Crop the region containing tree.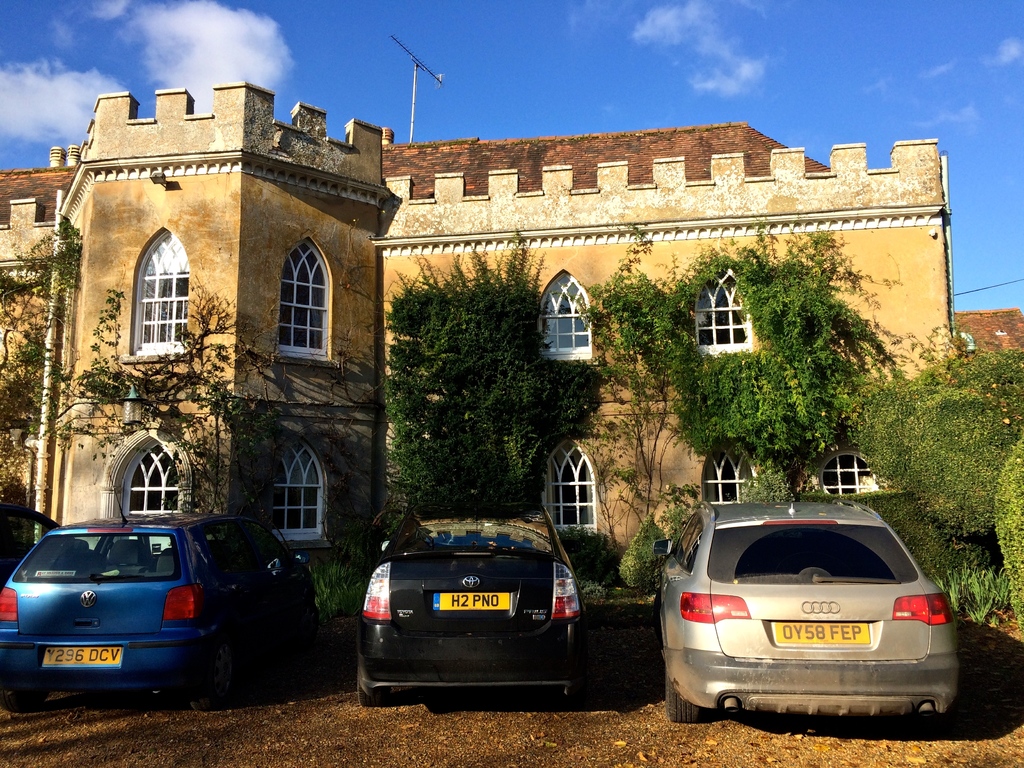
Crop region: x1=906, y1=345, x2=1023, y2=558.
